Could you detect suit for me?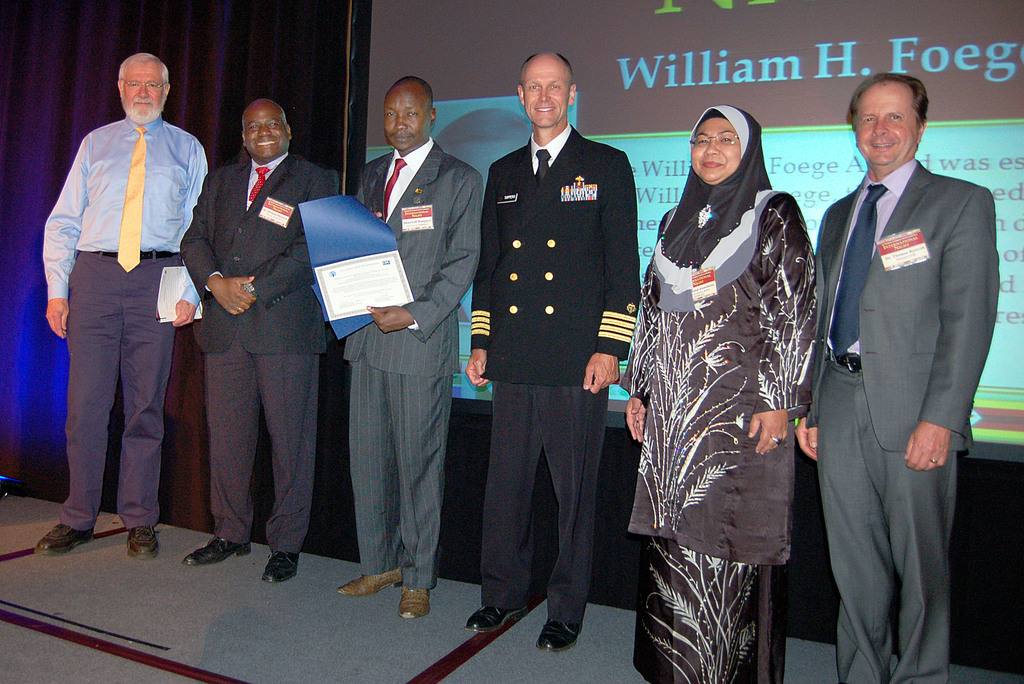
Detection result: {"x1": 184, "y1": 90, "x2": 354, "y2": 574}.
